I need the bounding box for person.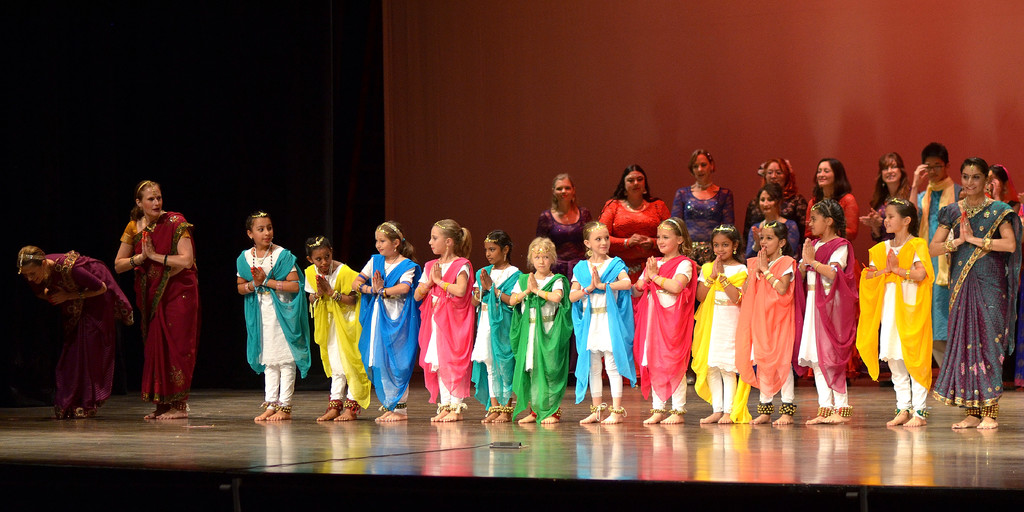
Here it is: select_region(561, 217, 640, 435).
